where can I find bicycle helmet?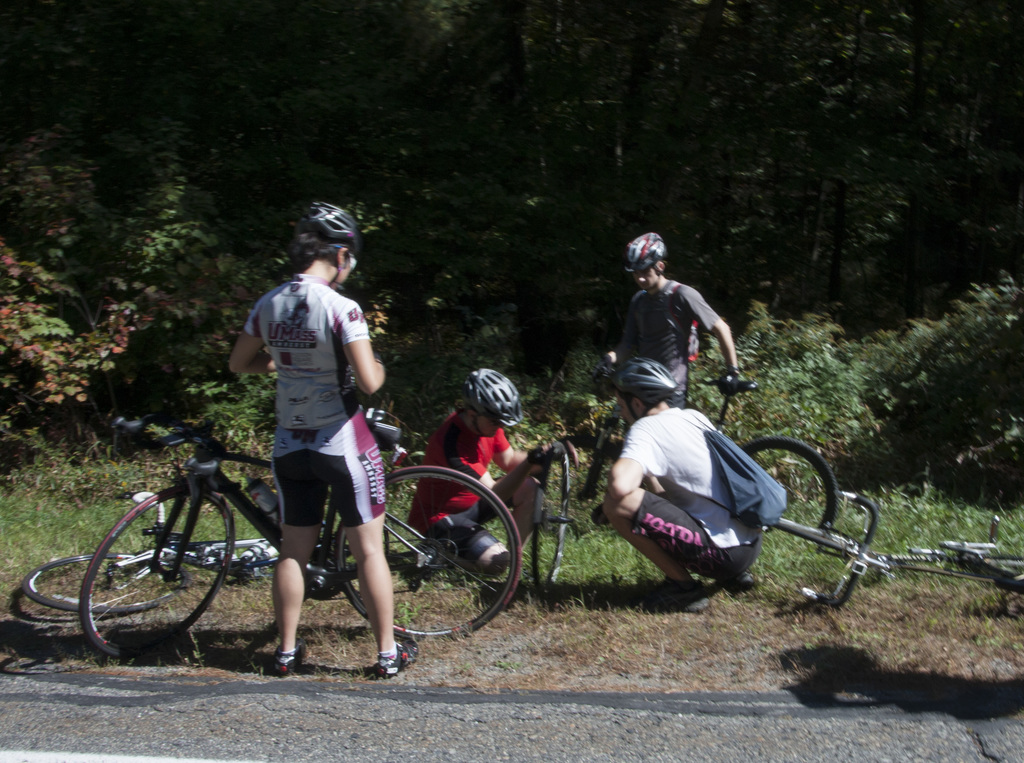
You can find it at 461, 367, 528, 426.
